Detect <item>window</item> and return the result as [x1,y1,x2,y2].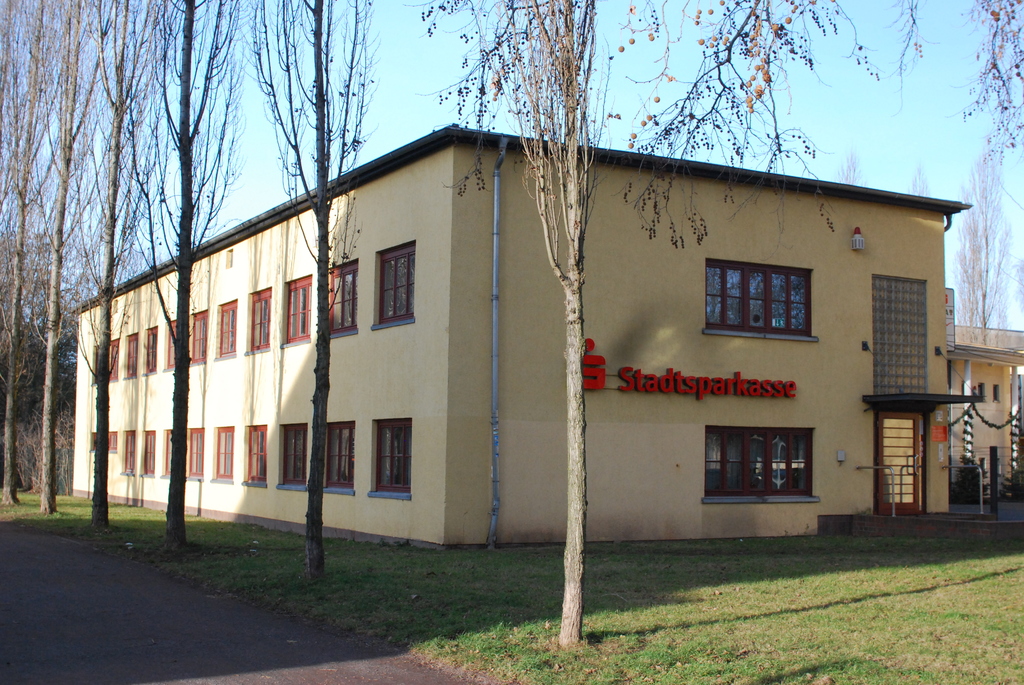
[86,431,118,455].
